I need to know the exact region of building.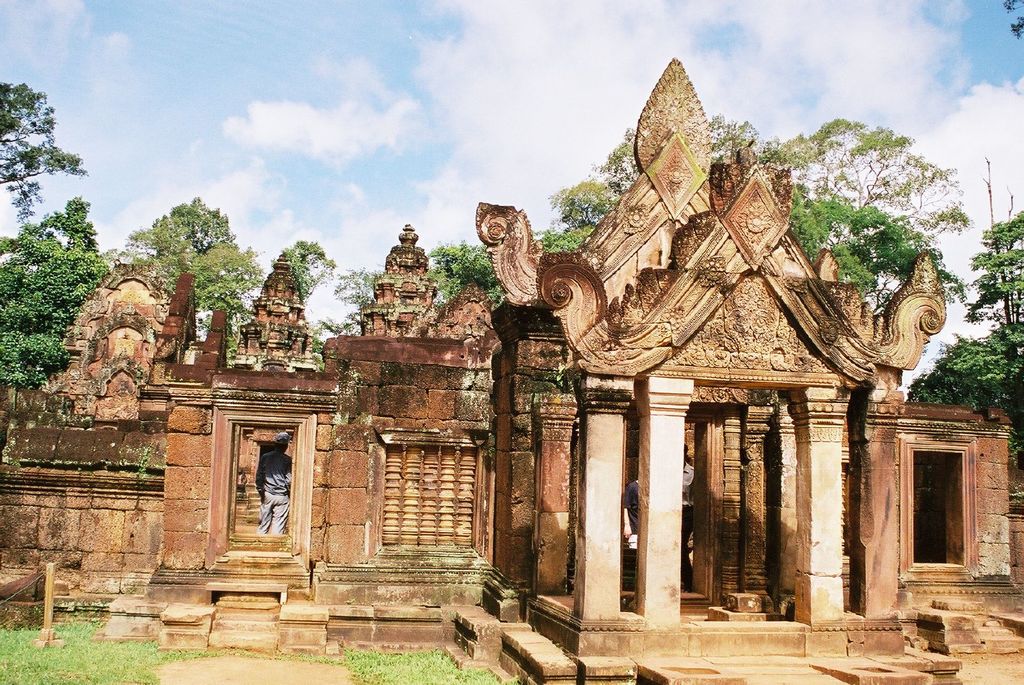
Region: (0,226,504,650).
